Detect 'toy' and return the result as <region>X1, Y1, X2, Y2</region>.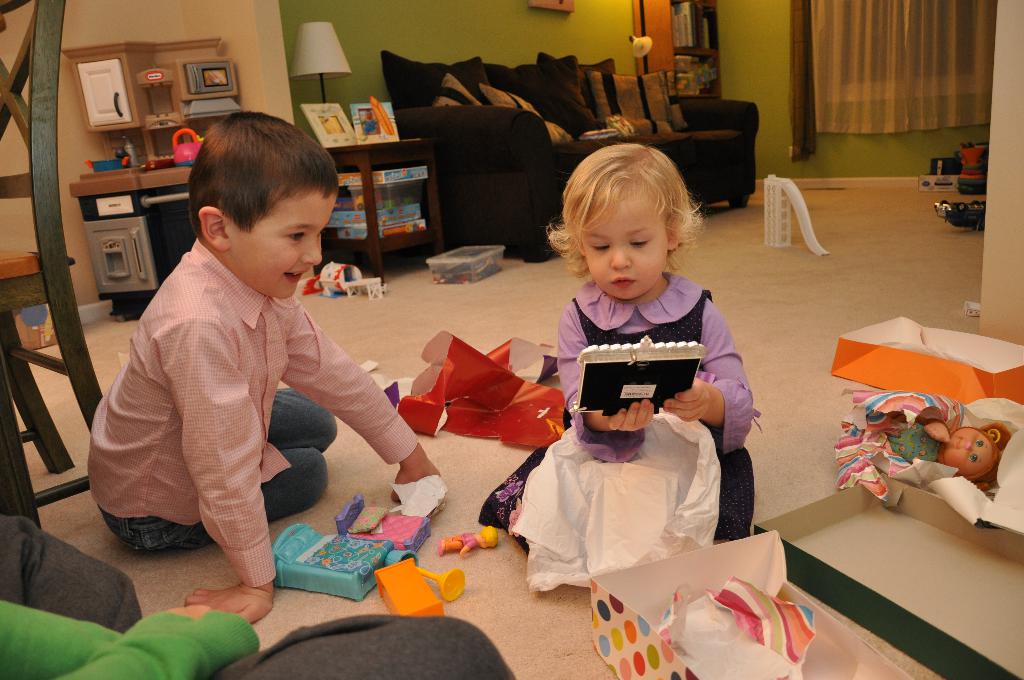
<region>850, 398, 1018, 506</region>.
